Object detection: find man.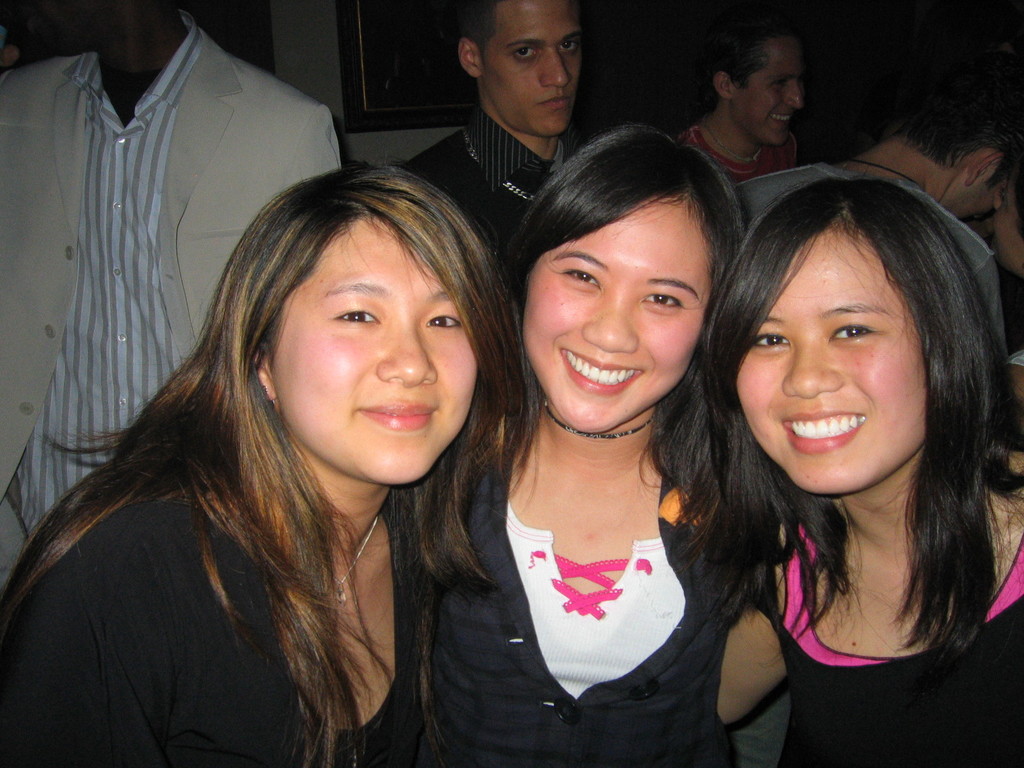
detection(733, 74, 1023, 228).
